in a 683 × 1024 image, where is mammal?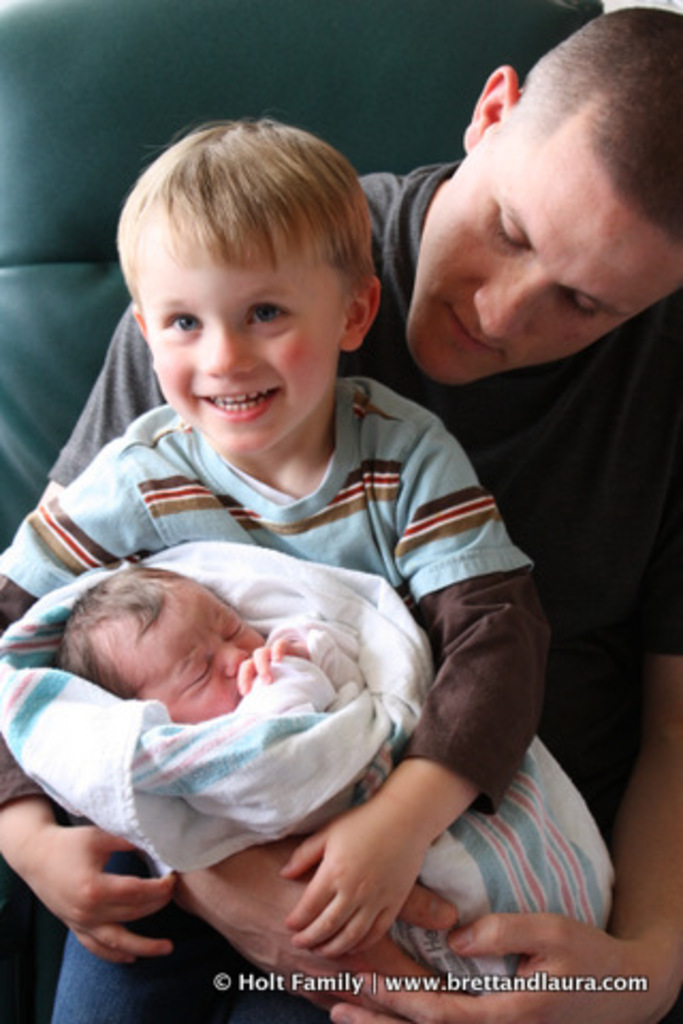
Rect(43, 565, 619, 1003).
